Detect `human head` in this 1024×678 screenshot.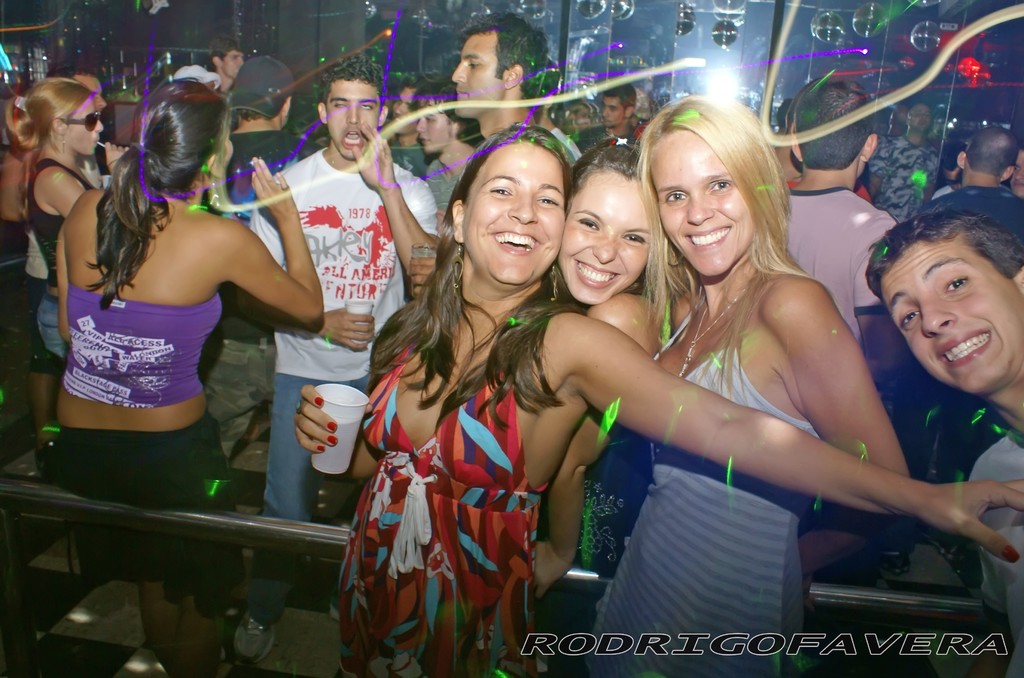
Detection: box=[888, 104, 909, 130].
